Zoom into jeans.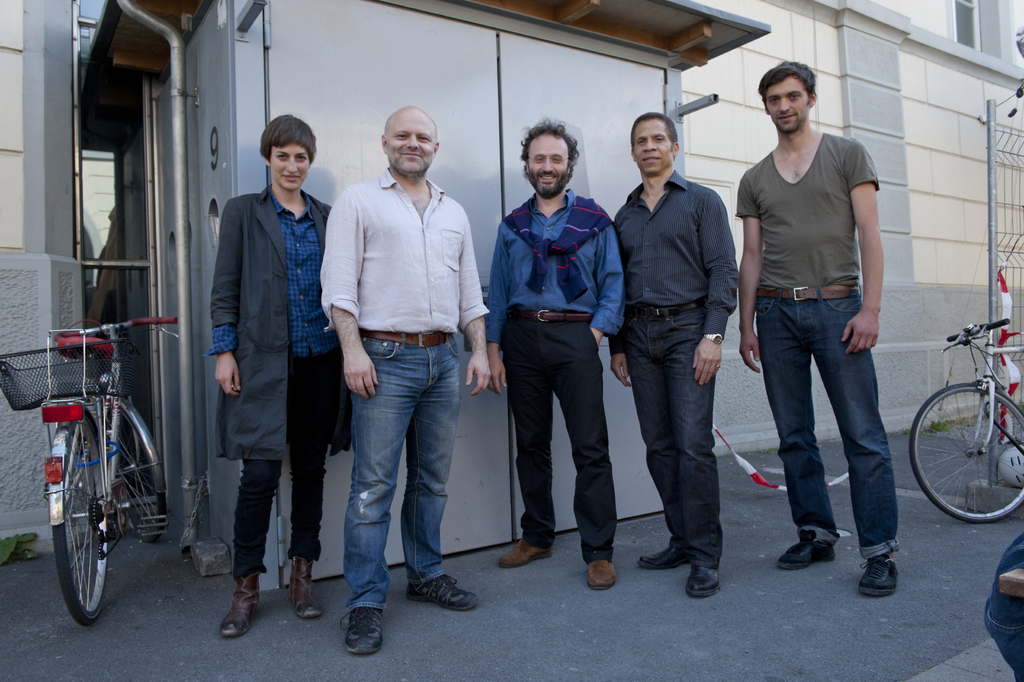
Zoom target: locate(232, 351, 332, 575).
